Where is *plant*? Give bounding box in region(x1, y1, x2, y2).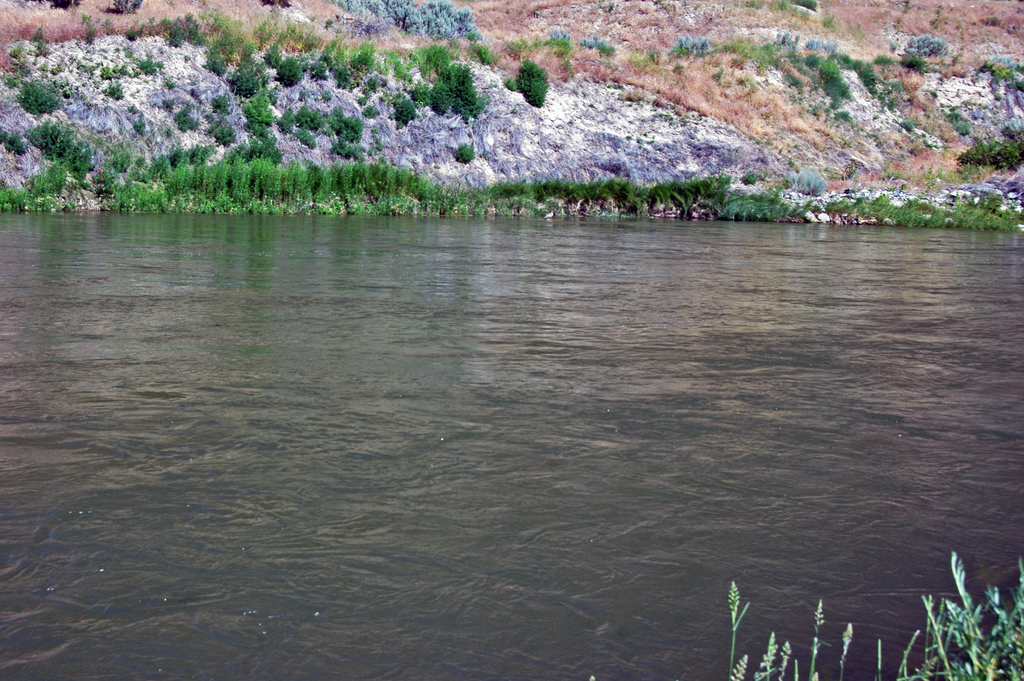
region(104, 176, 138, 206).
